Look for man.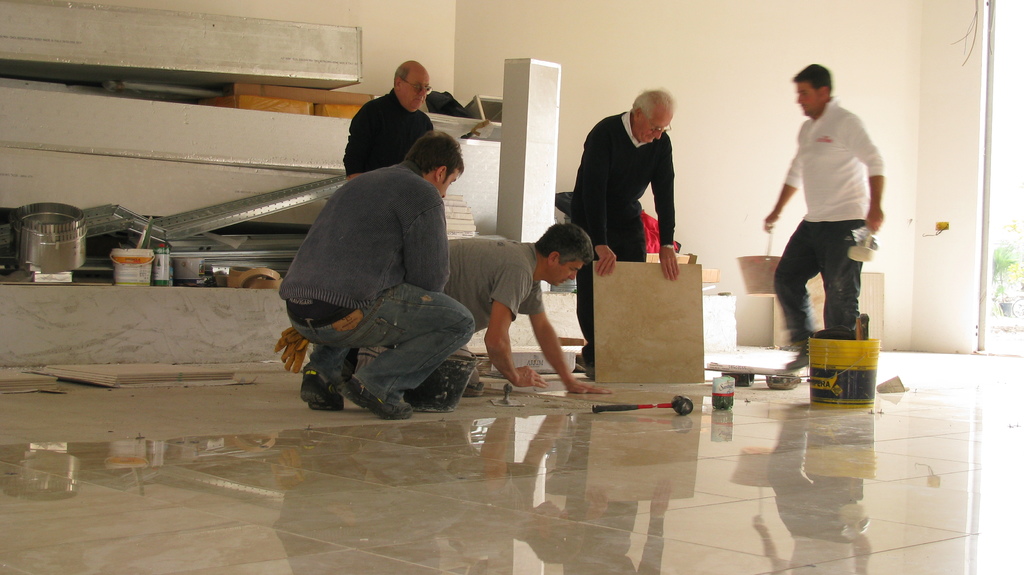
Found: Rect(442, 219, 591, 414).
